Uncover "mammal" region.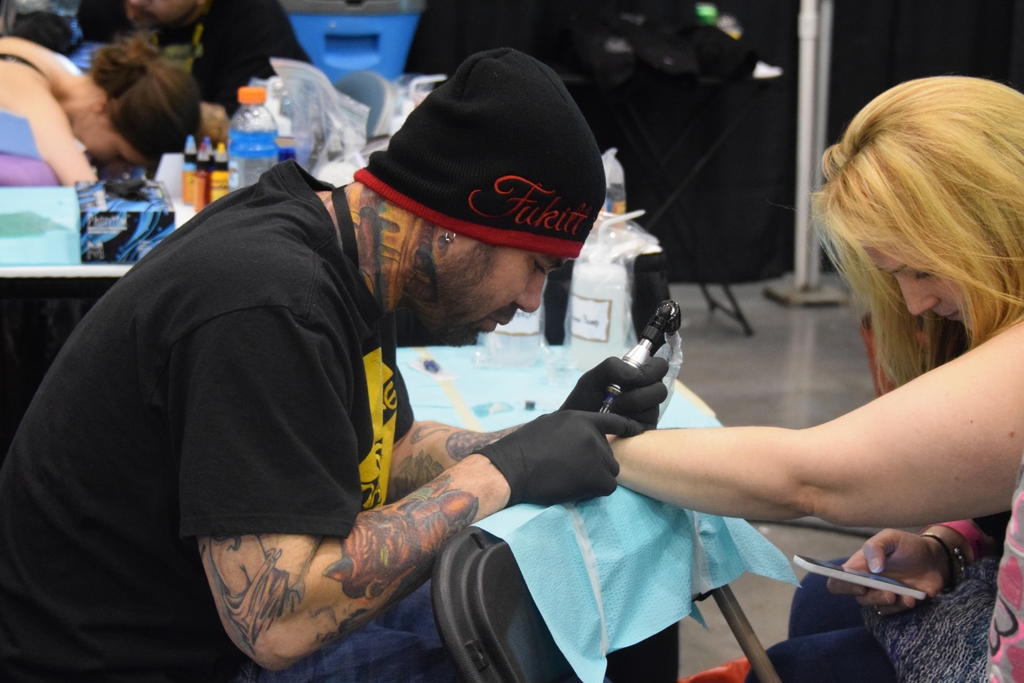
Uncovered: pyautogui.locateOnScreen(605, 72, 1023, 682).
